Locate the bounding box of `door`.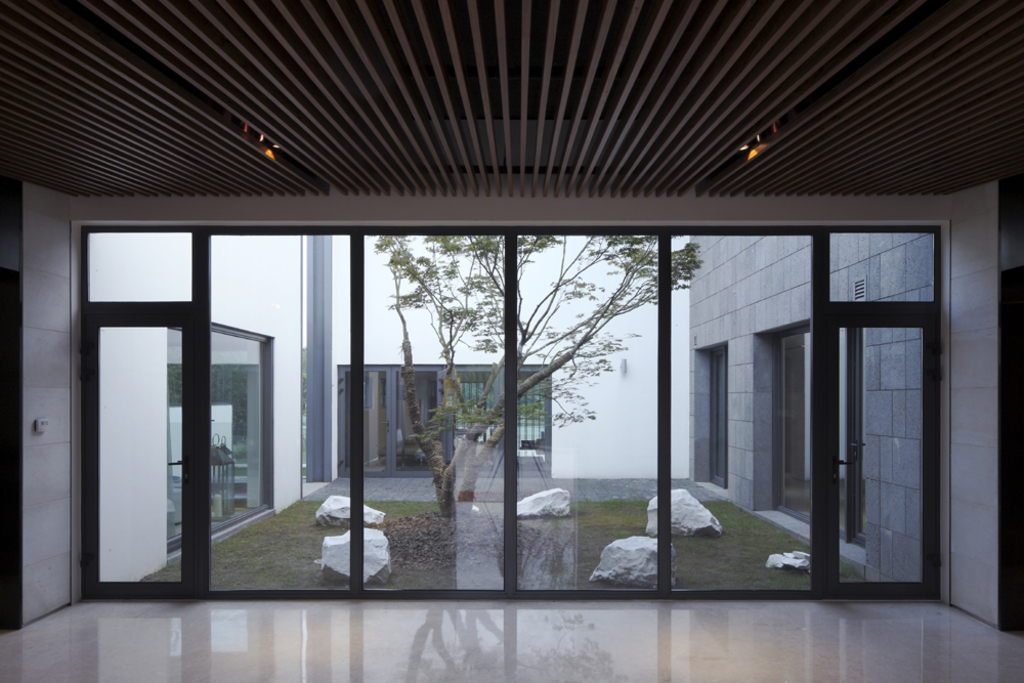
Bounding box: detection(85, 304, 195, 598).
